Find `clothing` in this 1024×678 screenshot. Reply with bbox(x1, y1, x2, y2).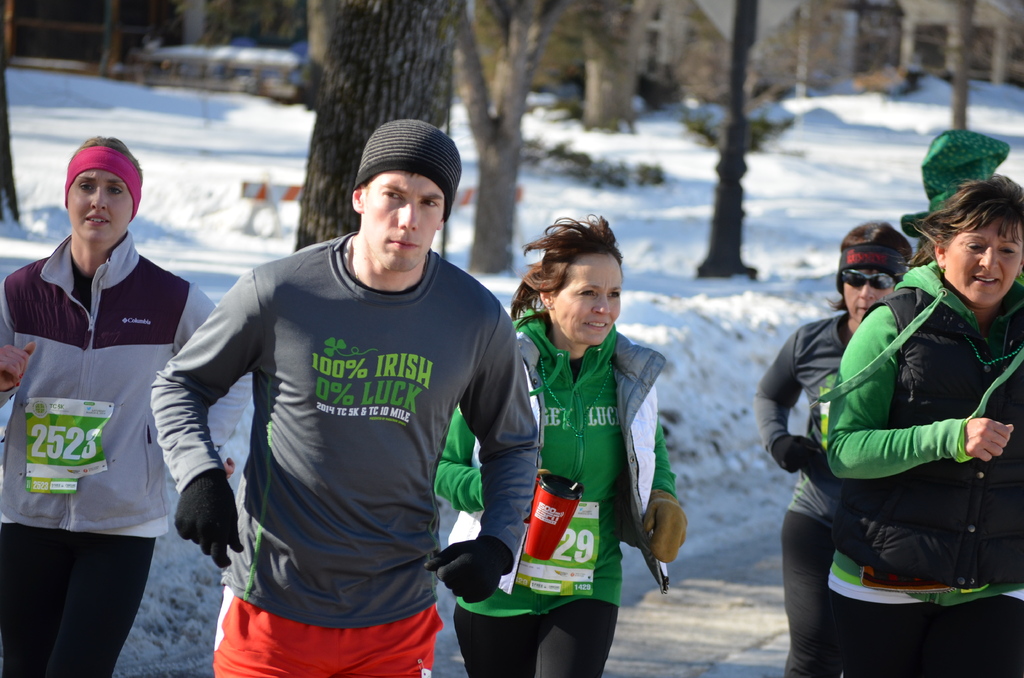
bbox(433, 309, 680, 677).
